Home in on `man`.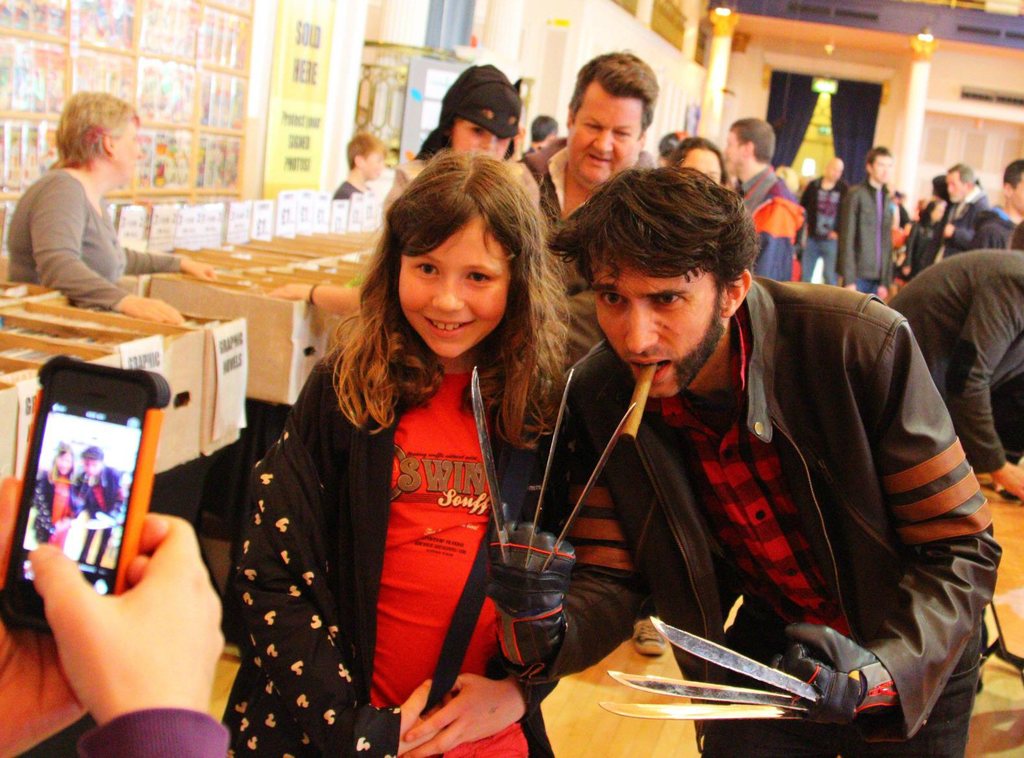
Homed in at 524:51:658:243.
